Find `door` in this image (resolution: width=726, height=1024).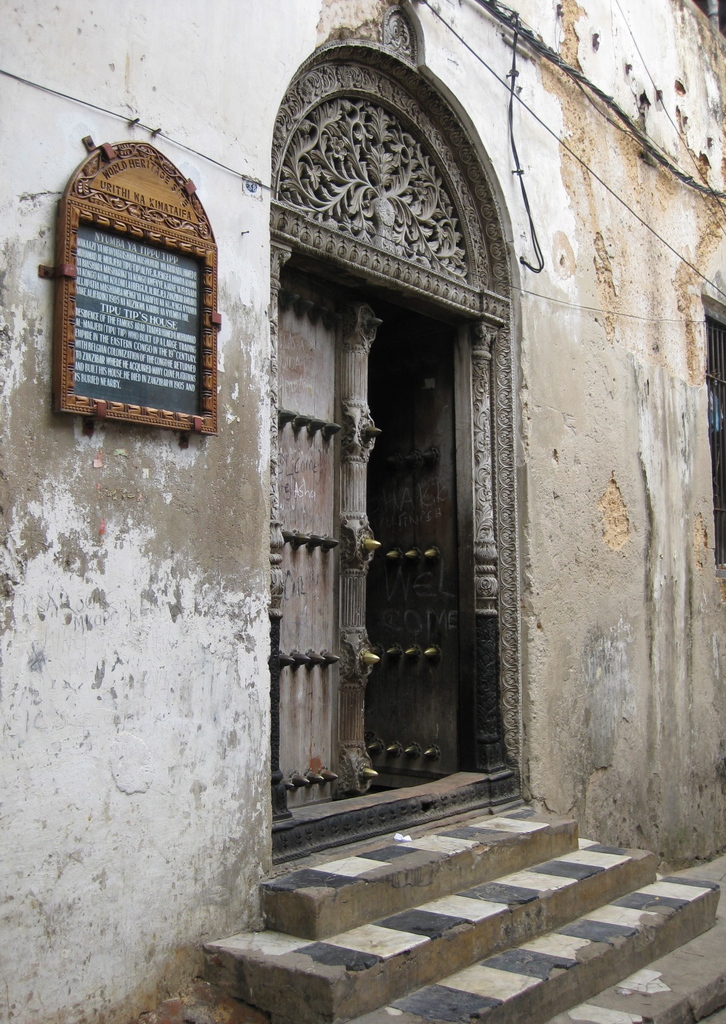
rect(371, 302, 479, 780).
